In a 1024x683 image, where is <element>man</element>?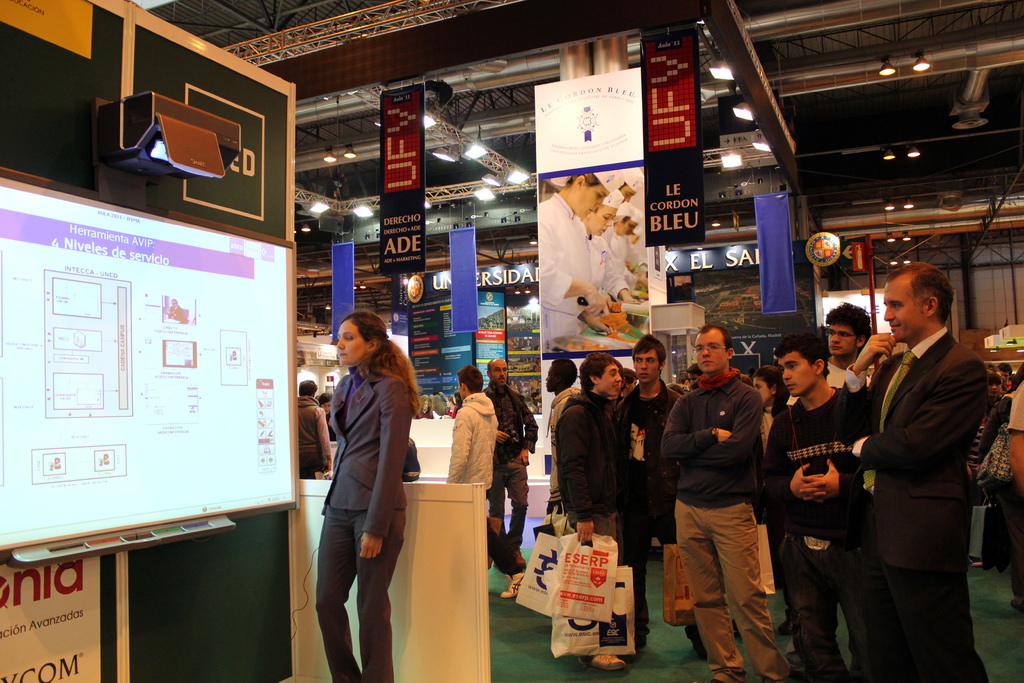
l=659, t=320, r=793, b=682.
